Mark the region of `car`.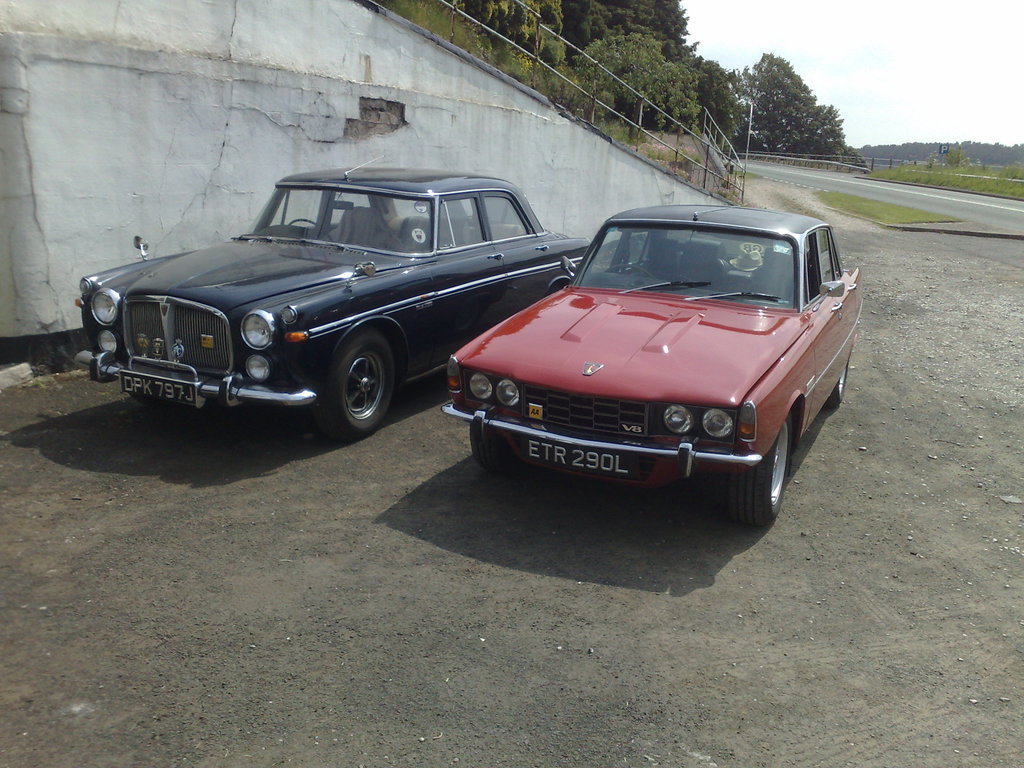
Region: {"left": 440, "top": 209, "right": 860, "bottom": 510}.
